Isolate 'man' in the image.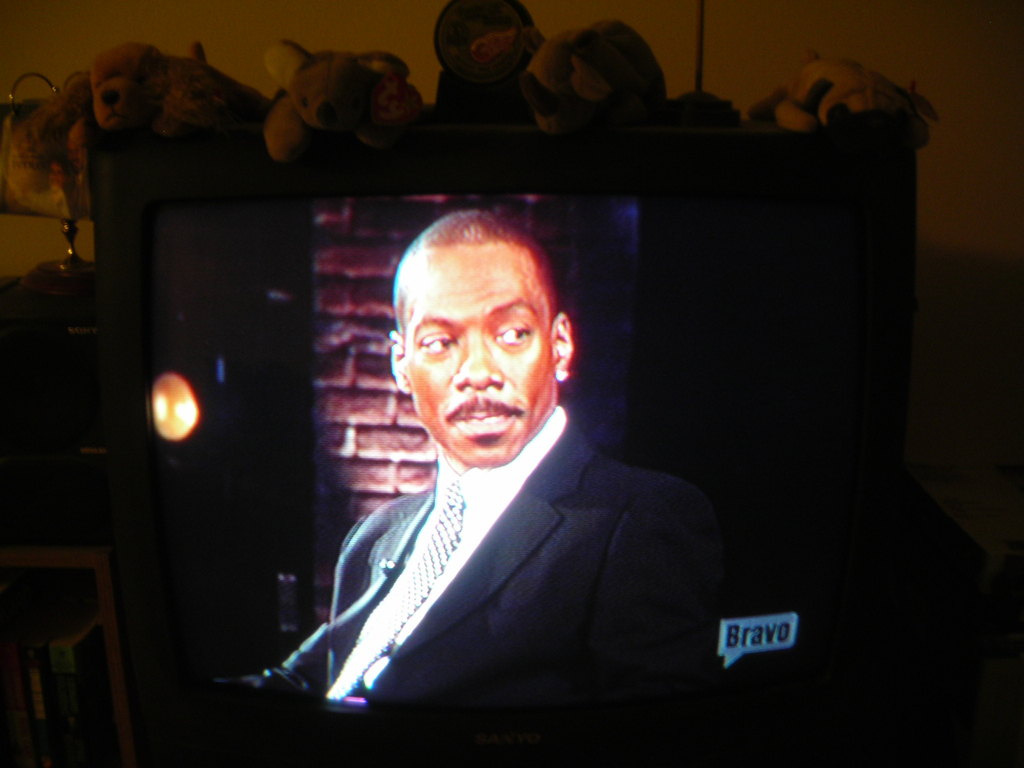
Isolated region: {"left": 249, "top": 210, "right": 724, "bottom": 728}.
